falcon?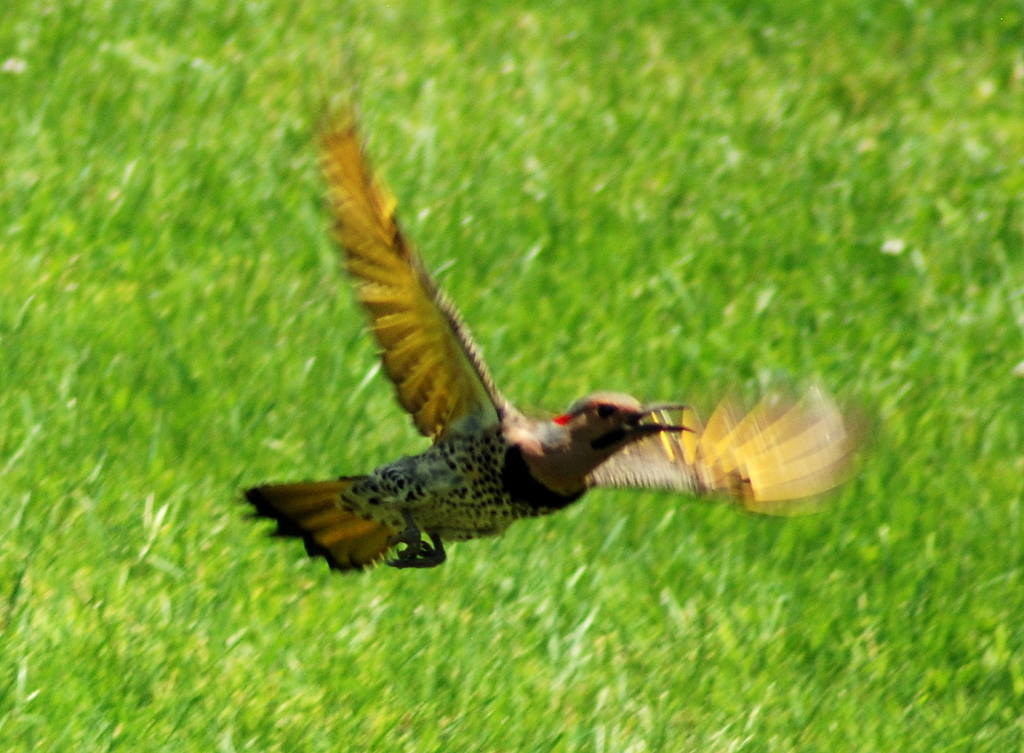
bbox=(232, 93, 873, 584)
